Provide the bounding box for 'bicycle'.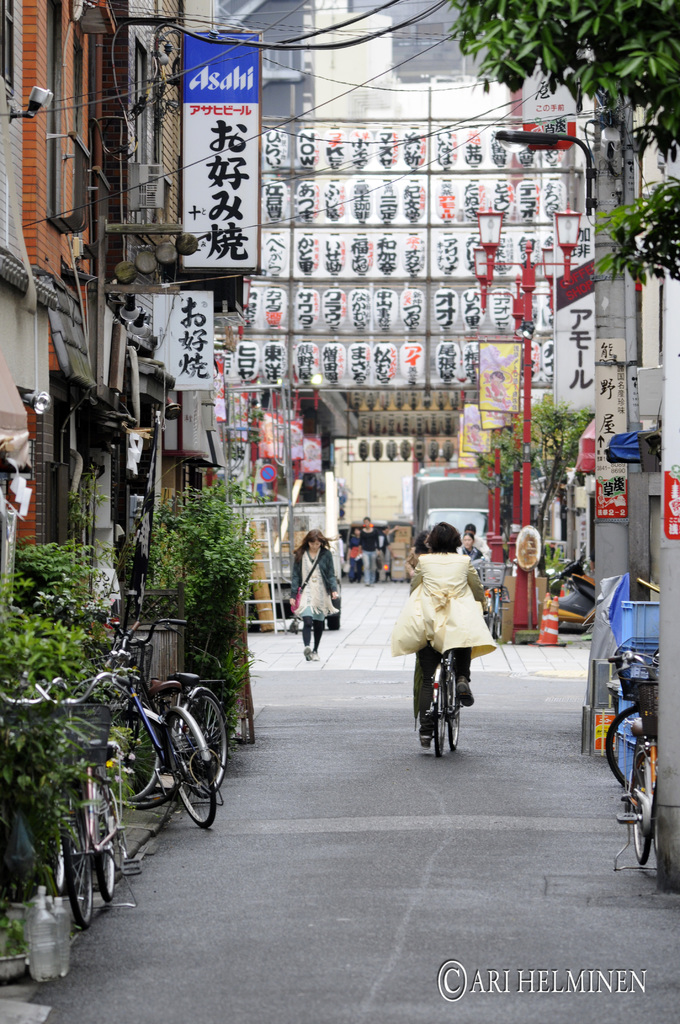
{"x1": 80, "y1": 615, "x2": 232, "y2": 810}.
